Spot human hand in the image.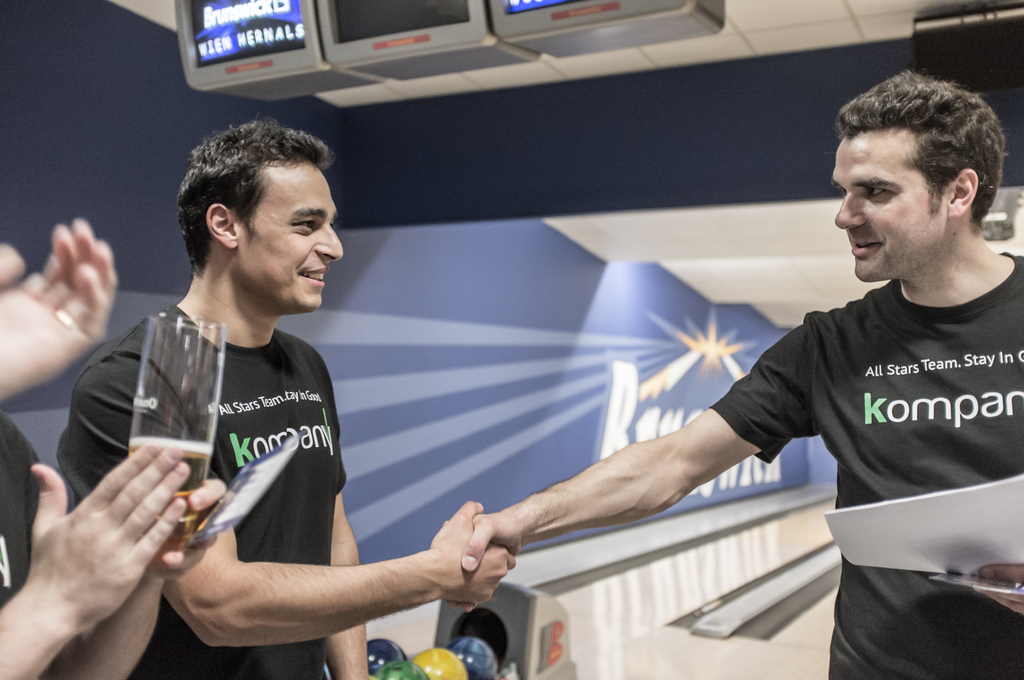
human hand found at box(20, 441, 189, 631).
